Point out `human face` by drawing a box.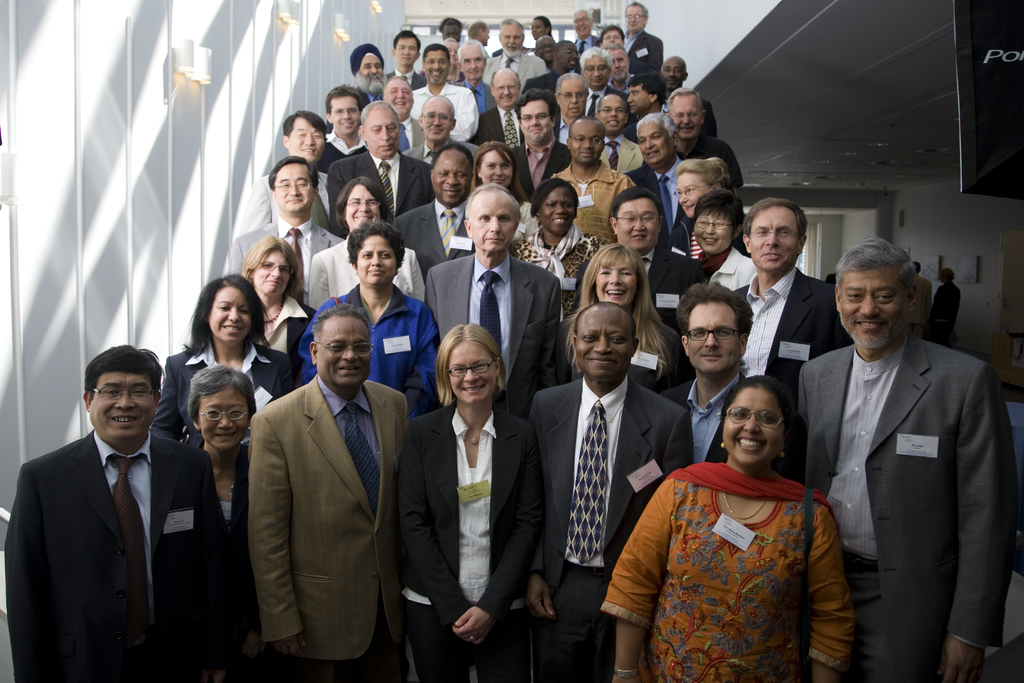
<bbox>346, 187, 383, 226</bbox>.
